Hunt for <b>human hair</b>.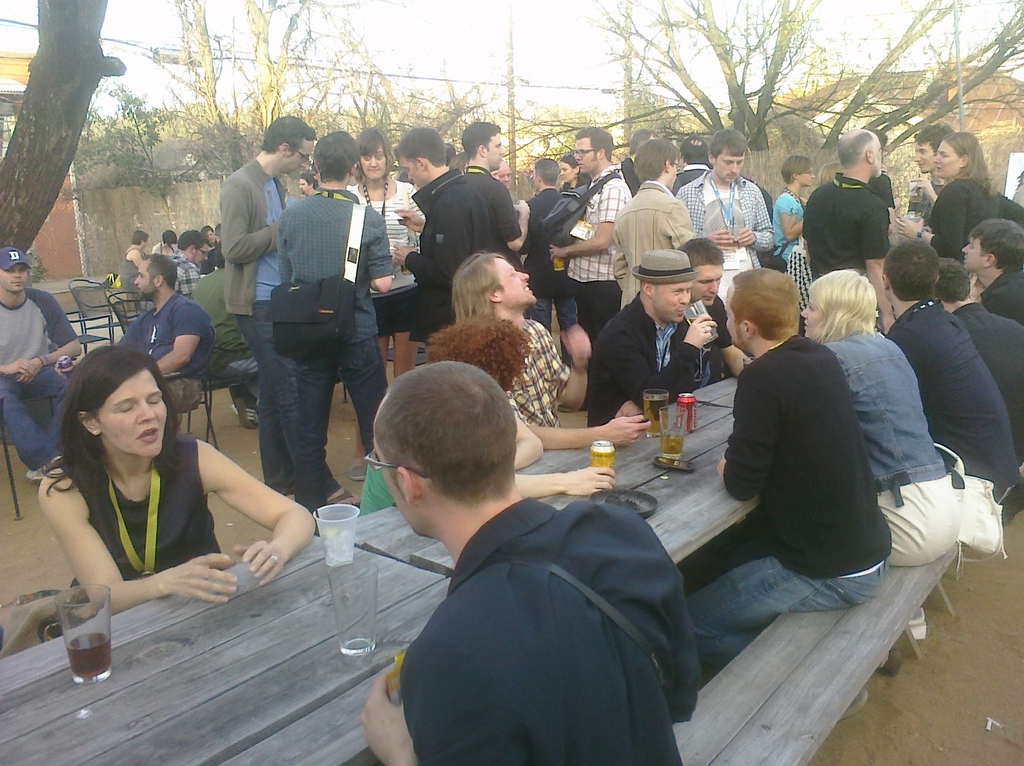
Hunted down at [left=579, top=120, right=616, bottom=163].
